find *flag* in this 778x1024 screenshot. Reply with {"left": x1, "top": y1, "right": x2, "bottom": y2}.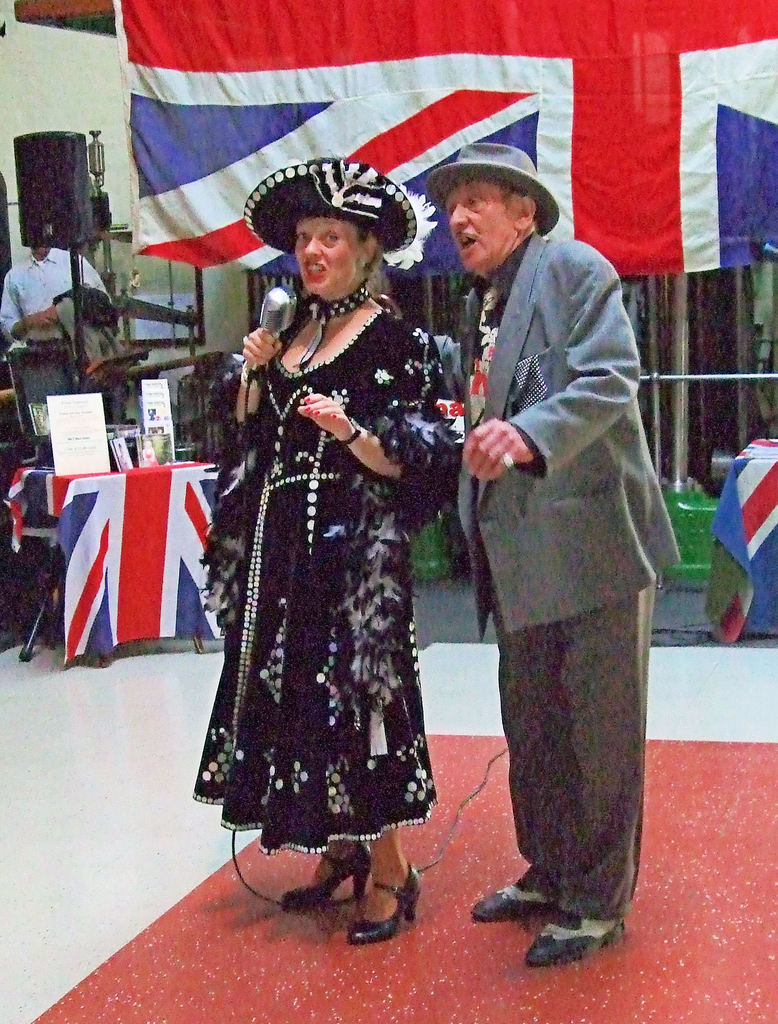
{"left": 704, "top": 431, "right": 777, "bottom": 648}.
